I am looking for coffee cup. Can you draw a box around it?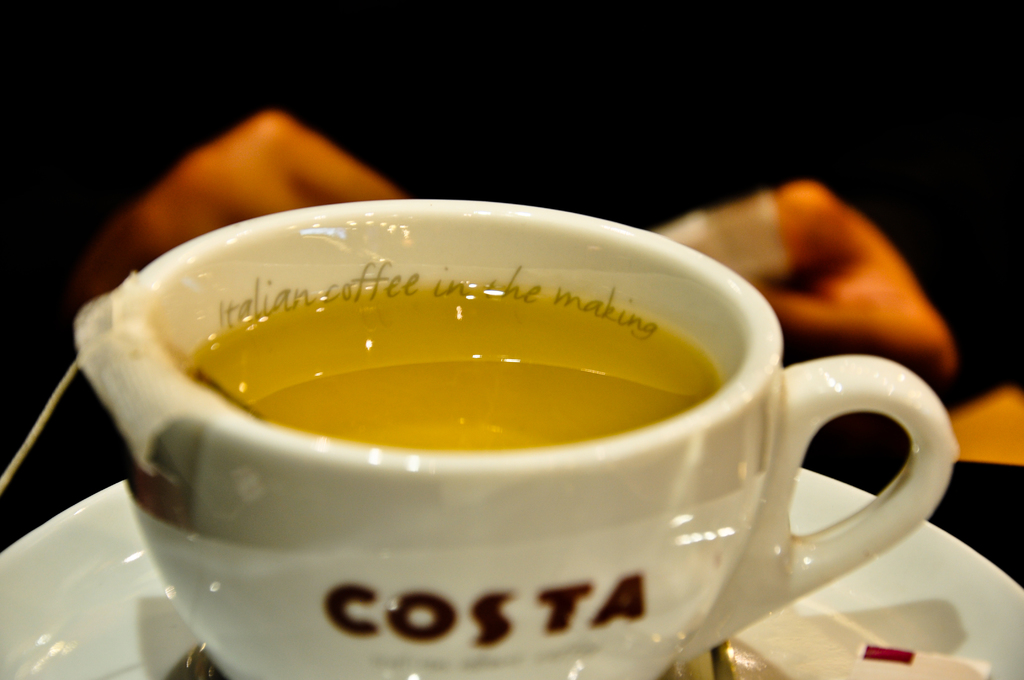
Sure, the bounding box is <region>74, 198, 958, 679</region>.
